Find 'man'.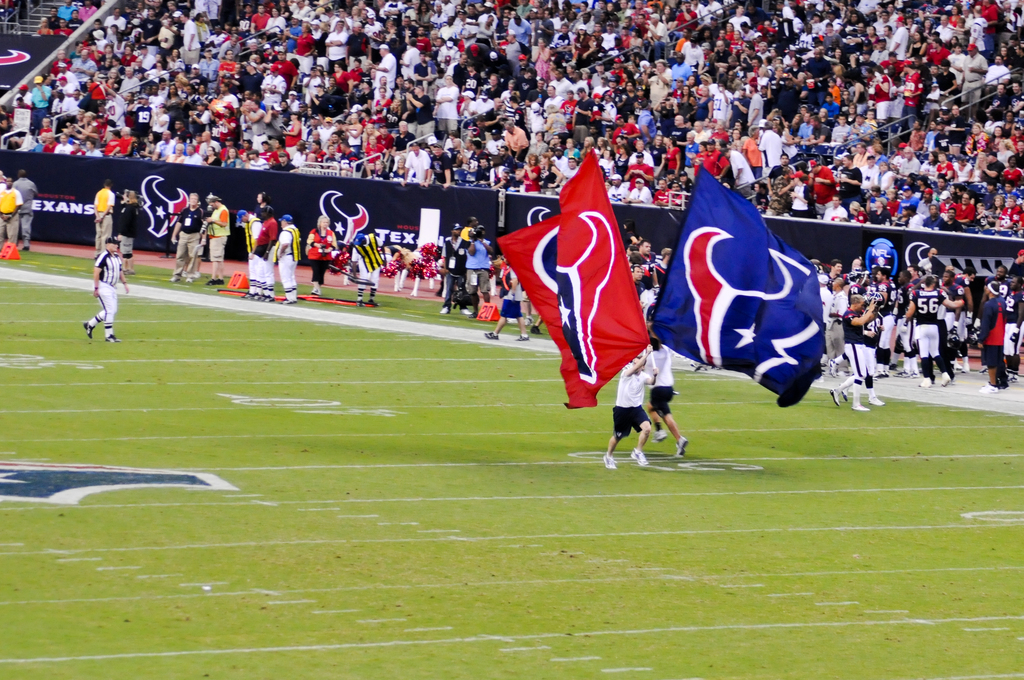
(x1=402, y1=143, x2=432, y2=188).
